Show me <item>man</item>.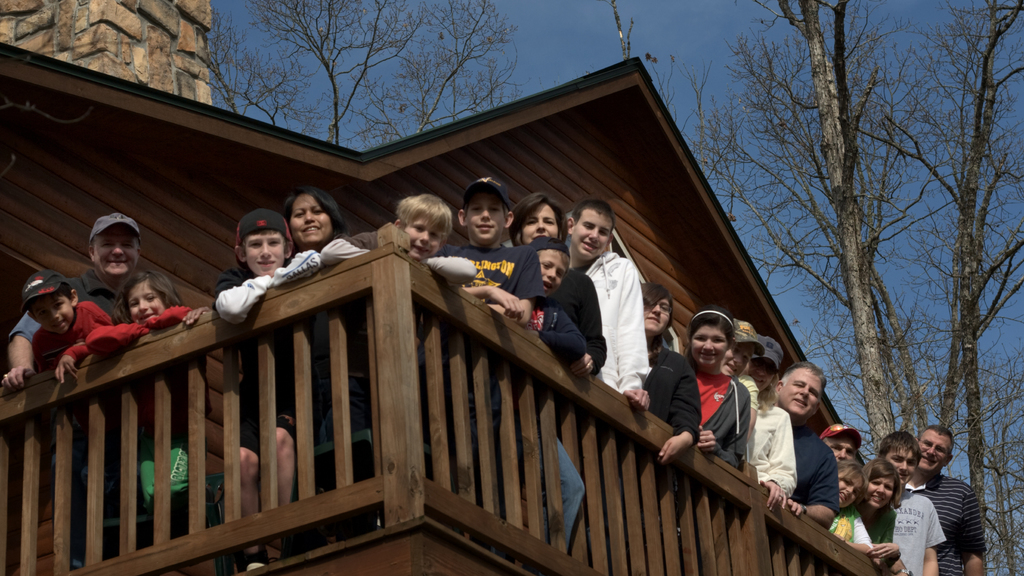
<item>man</item> is here: [563, 198, 650, 414].
